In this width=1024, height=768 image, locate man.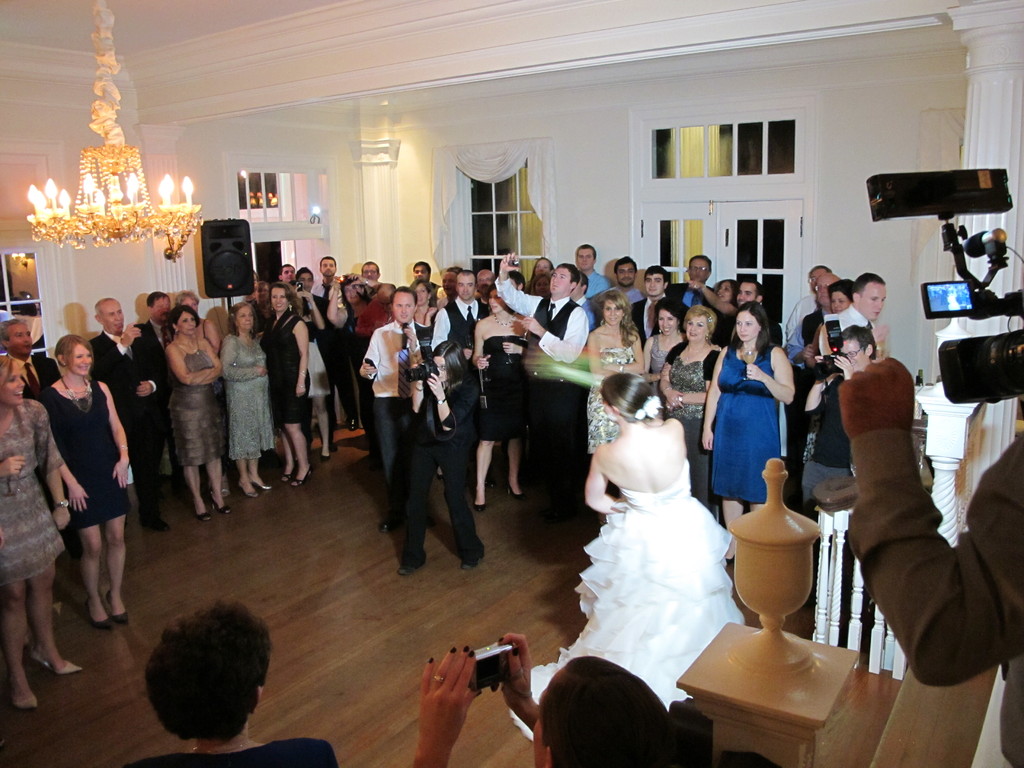
Bounding box: bbox(493, 253, 591, 497).
